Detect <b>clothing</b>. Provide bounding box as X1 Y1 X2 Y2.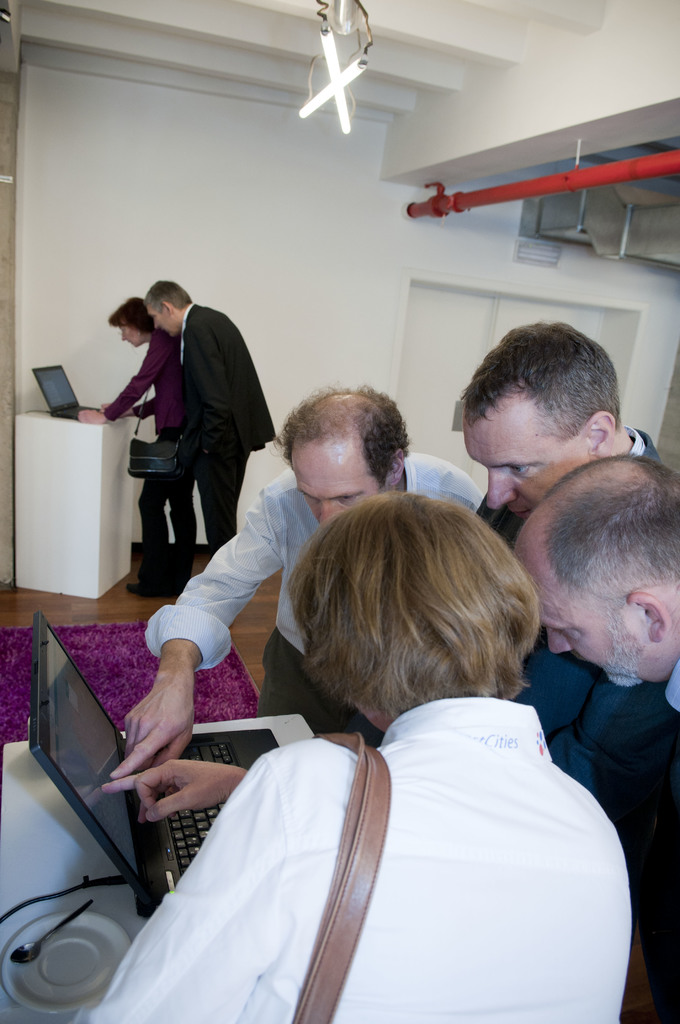
129 468 475 750.
